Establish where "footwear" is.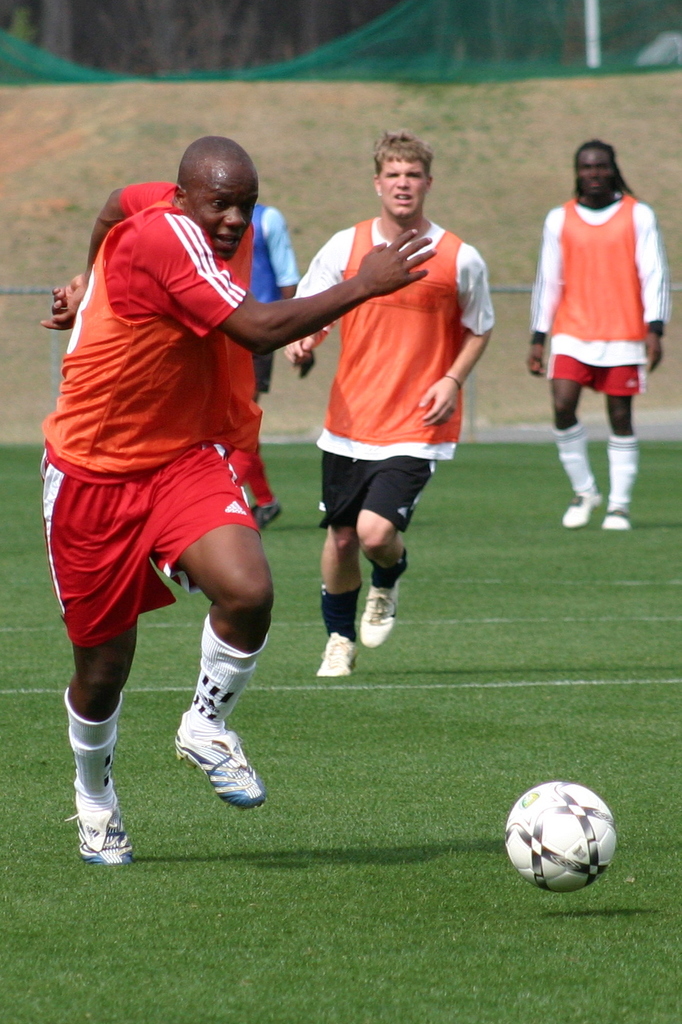
Established at BBox(356, 585, 400, 651).
